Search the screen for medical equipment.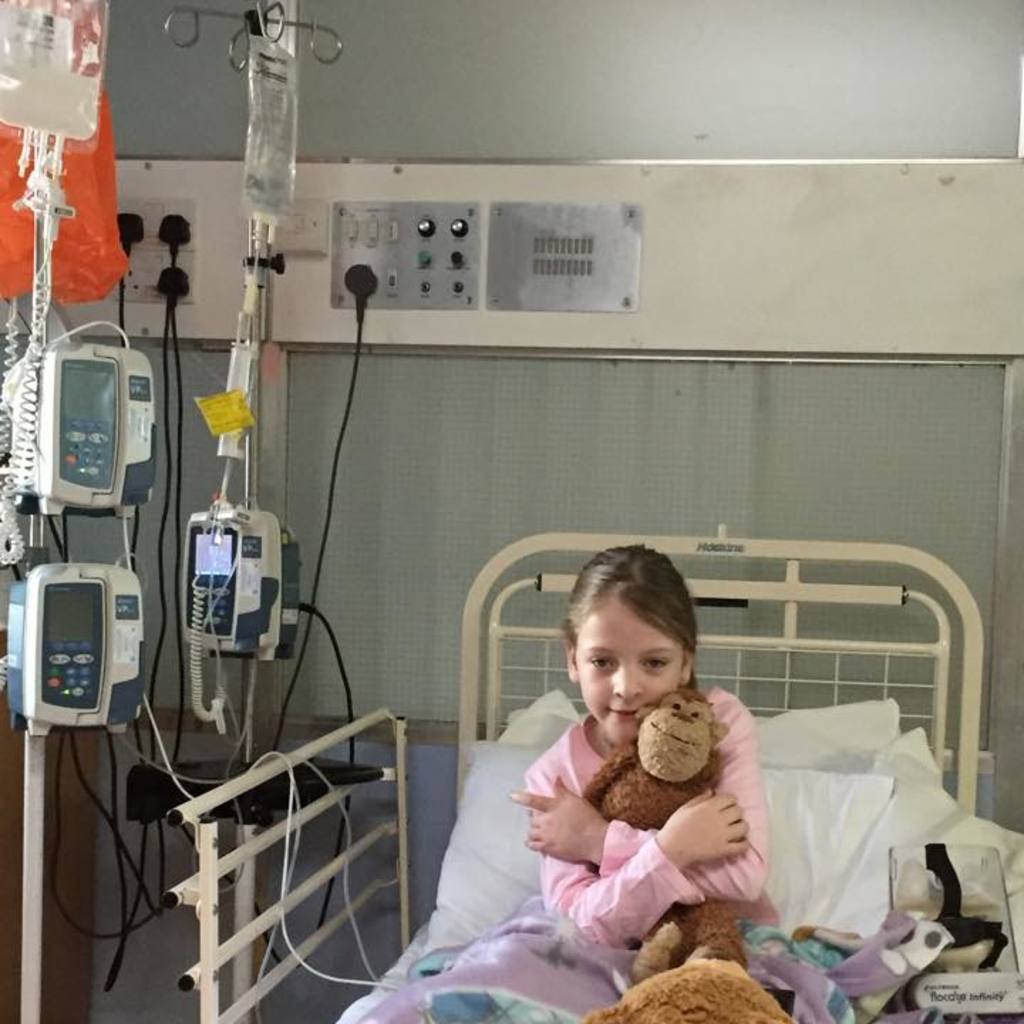
Found at <bbox>155, 526, 1023, 1023</bbox>.
